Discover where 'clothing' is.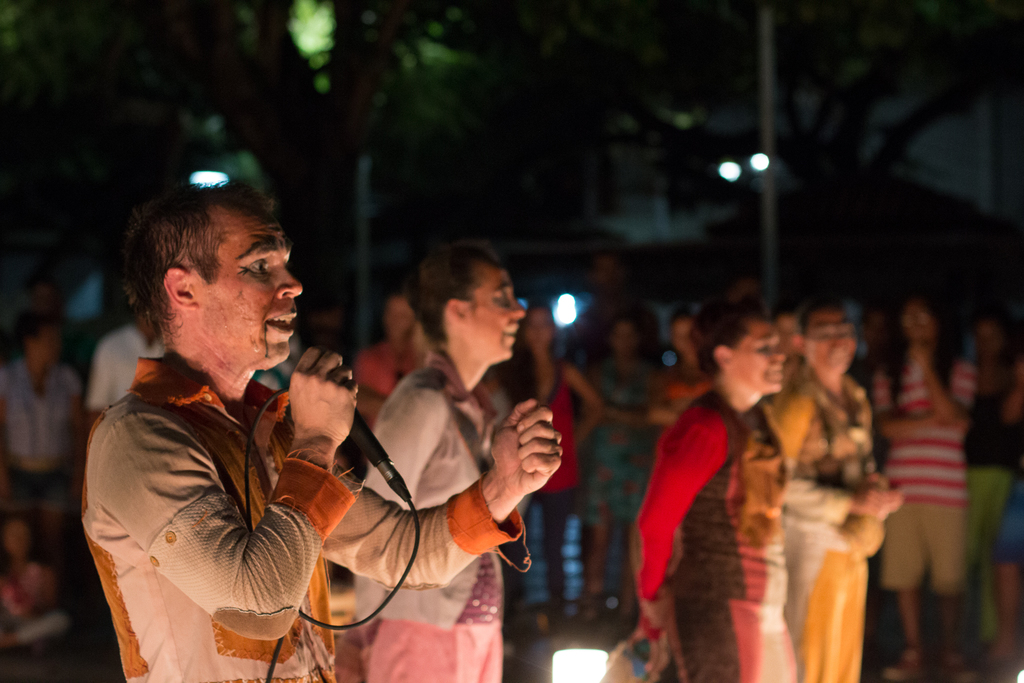
Discovered at 959:365:1023:639.
